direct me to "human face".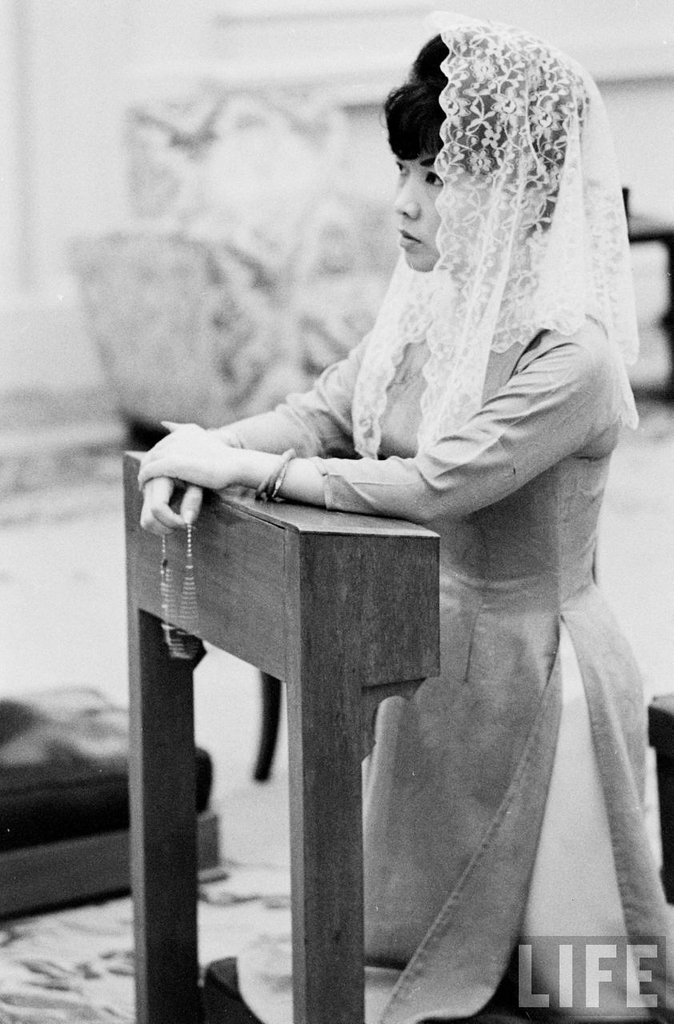
Direction: box=[395, 144, 511, 264].
